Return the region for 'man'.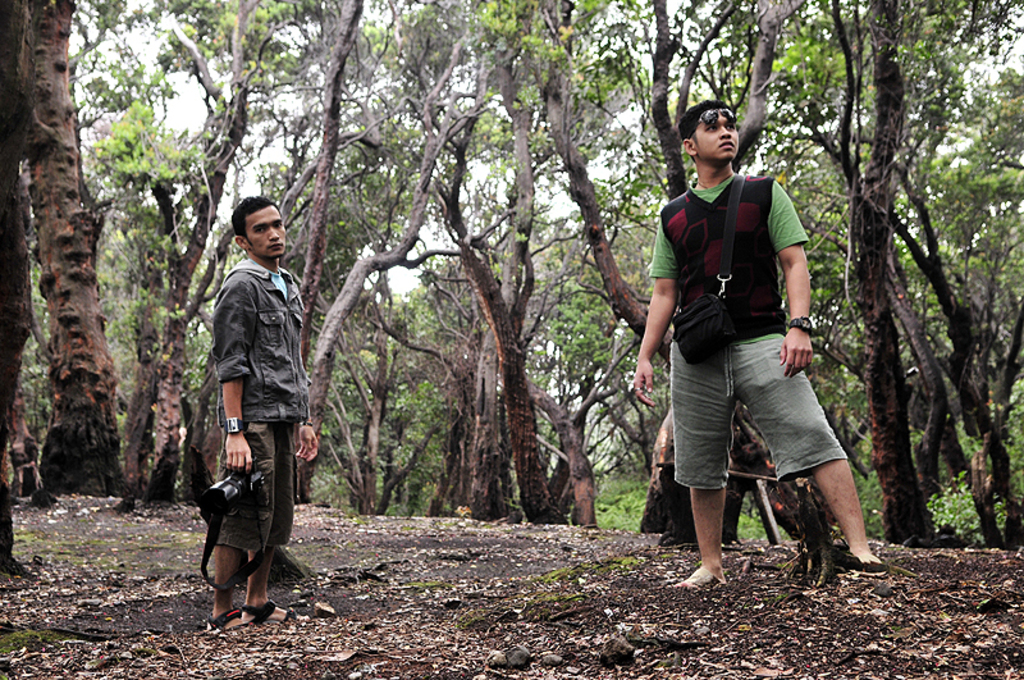
bbox=(200, 196, 321, 629).
